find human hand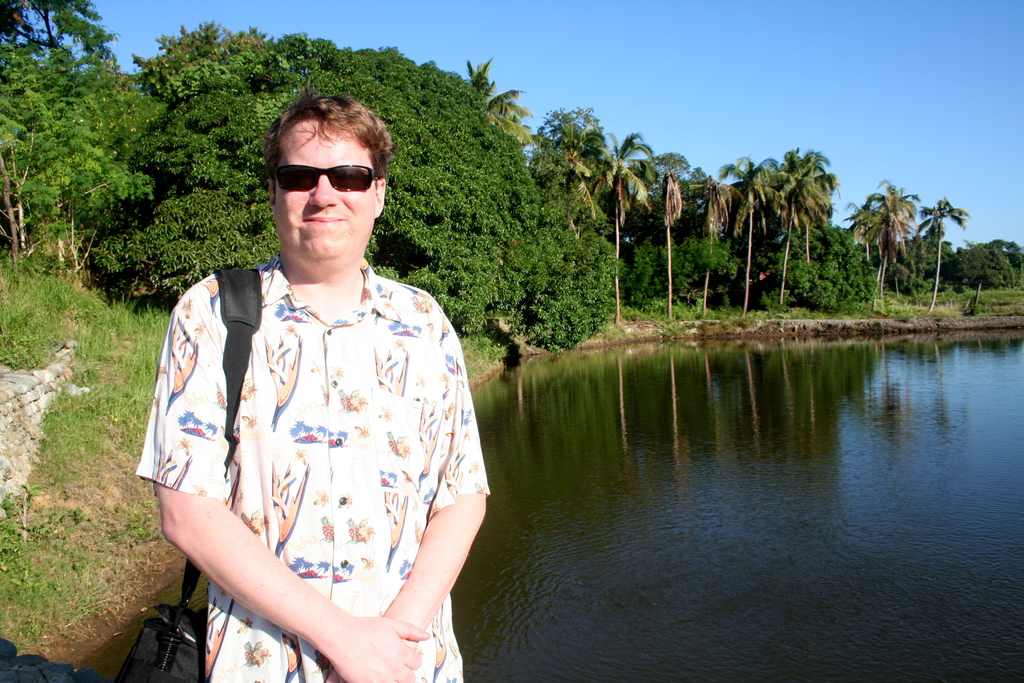
Rect(243, 575, 452, 669)
